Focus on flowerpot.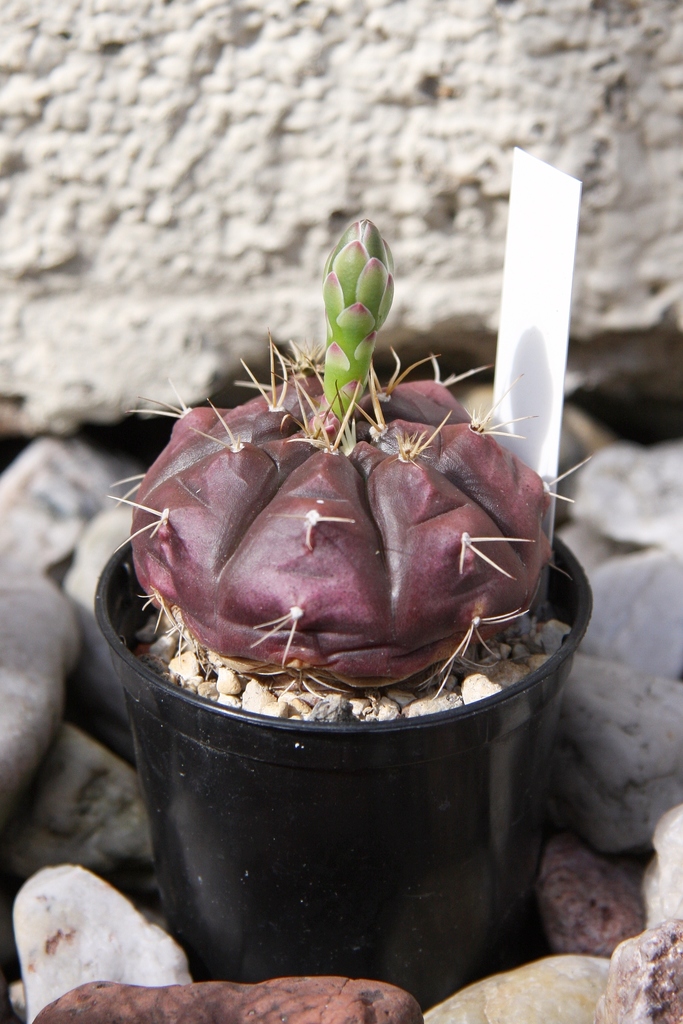
Focused at (left=95, top=536, right=595, bottom=1007).
